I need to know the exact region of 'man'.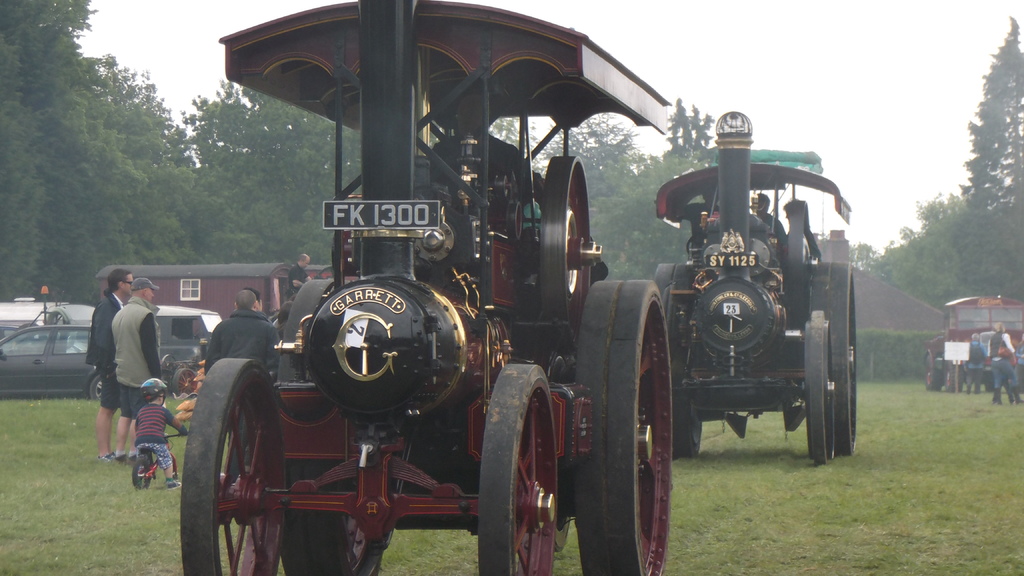
Region: bbox=(672, 186, 722, 252).
